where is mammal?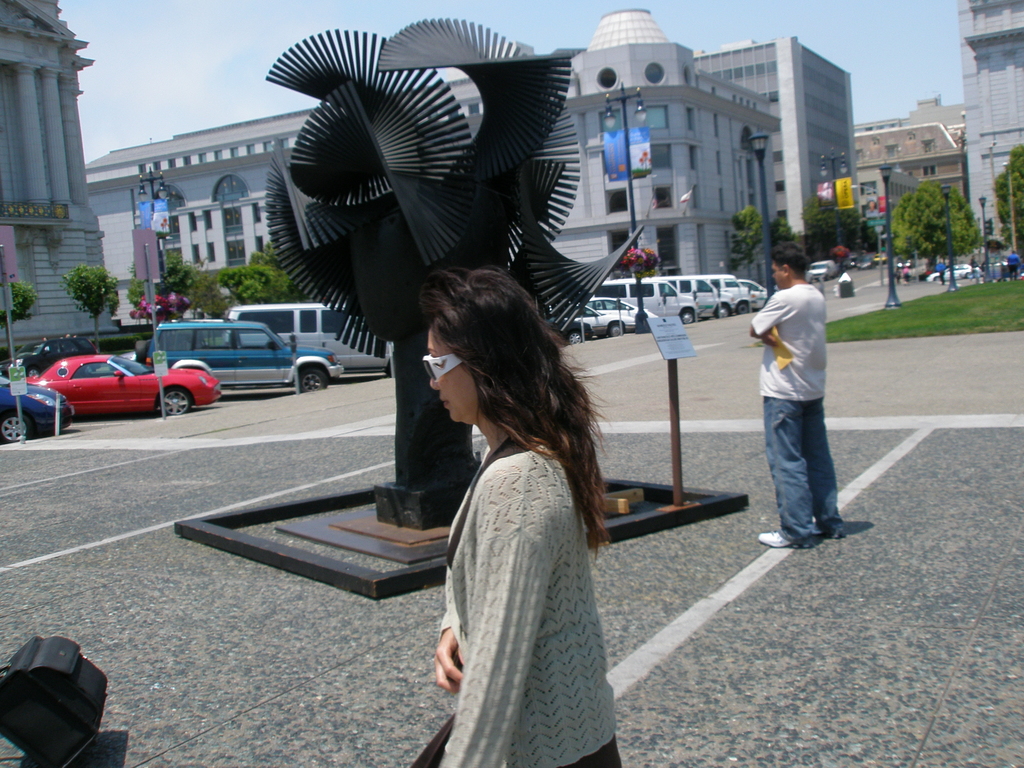
locate(744, 240, 850, 549).
